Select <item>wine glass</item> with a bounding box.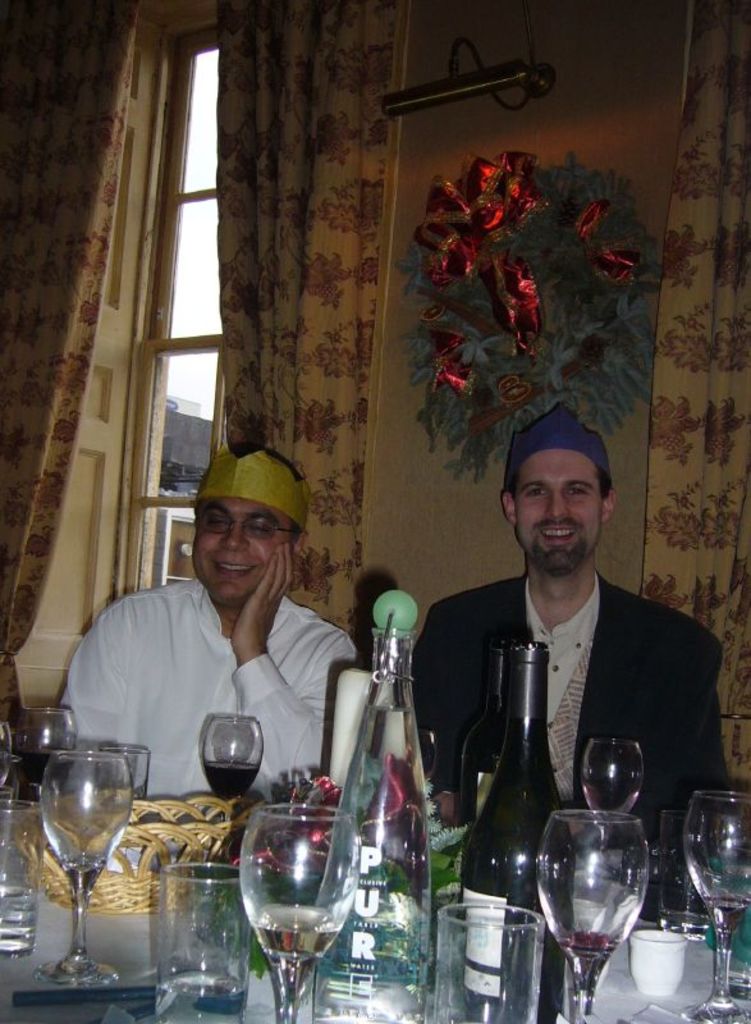
x1=6 y1=699 x2=87 y2=820.
